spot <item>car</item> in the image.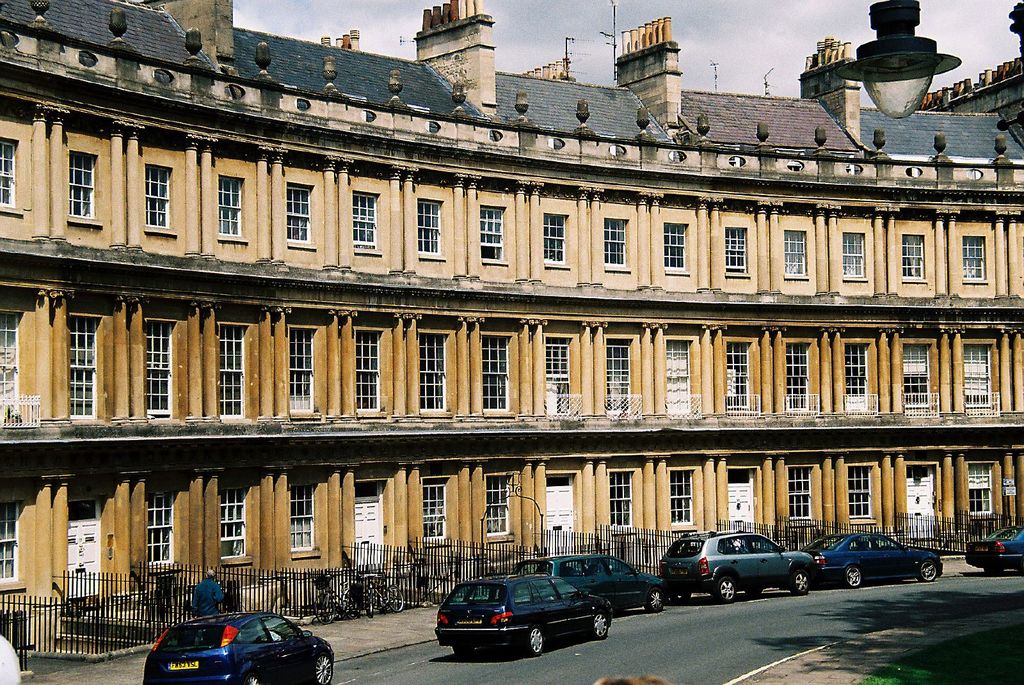
<item>car</item> found at 965, 524, 1023, 572.
